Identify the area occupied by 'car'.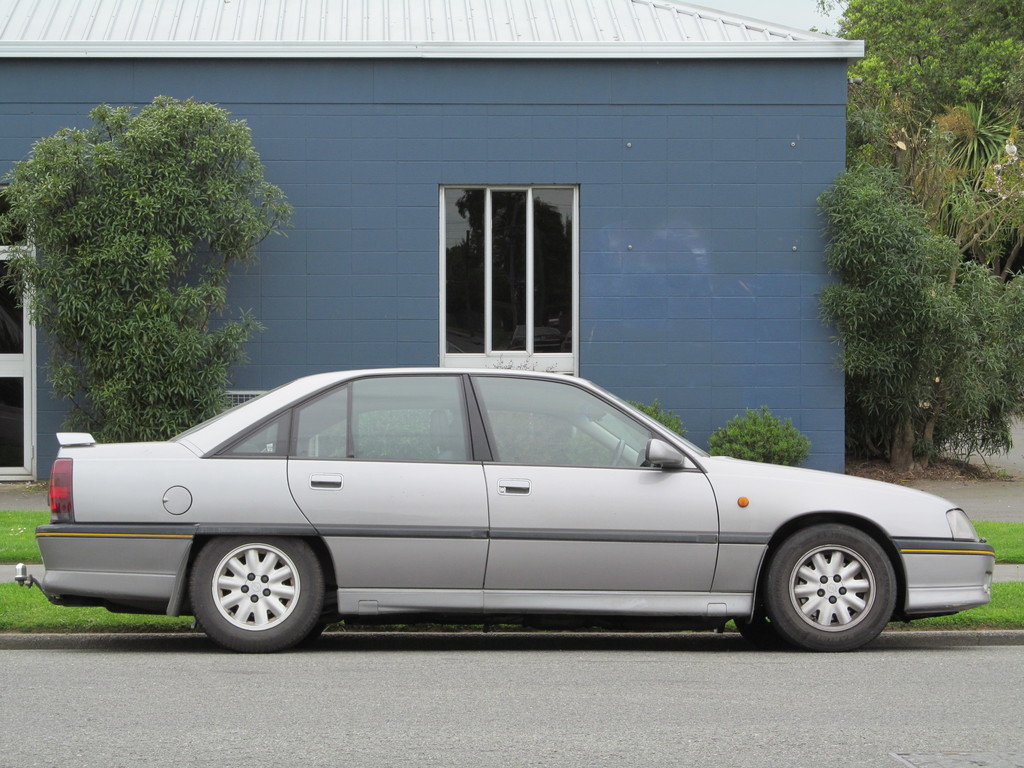
Area: x1=3, y1=387, x2=965, y2=662.
